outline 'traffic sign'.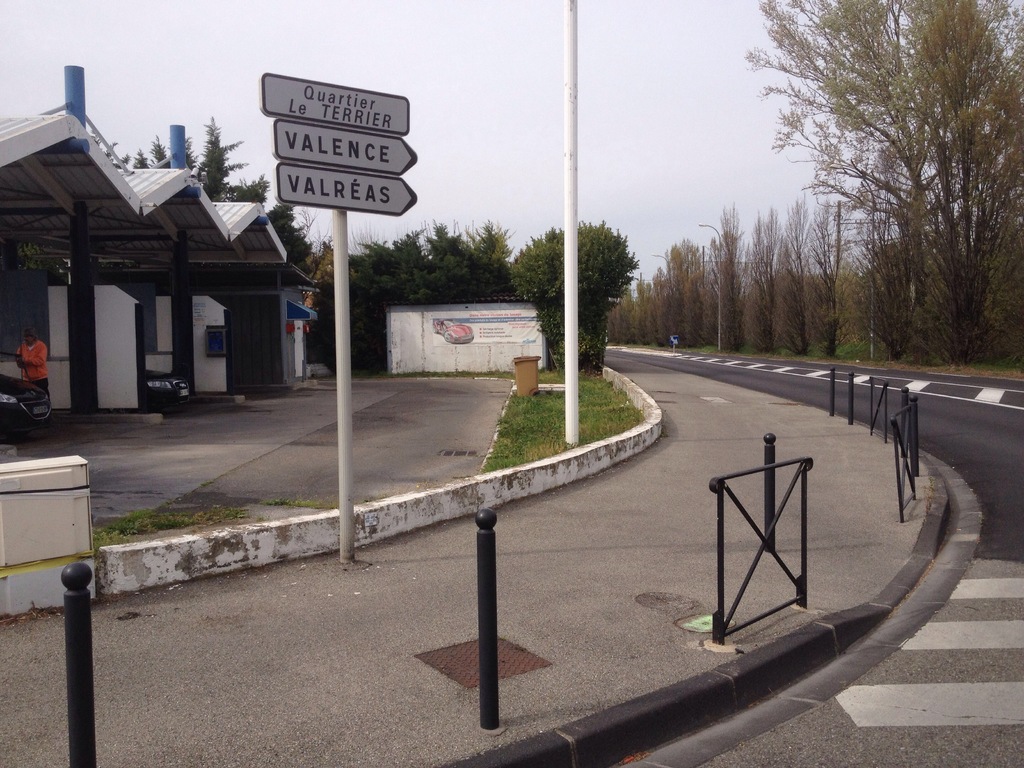
Outline: (255,71,412,135).
